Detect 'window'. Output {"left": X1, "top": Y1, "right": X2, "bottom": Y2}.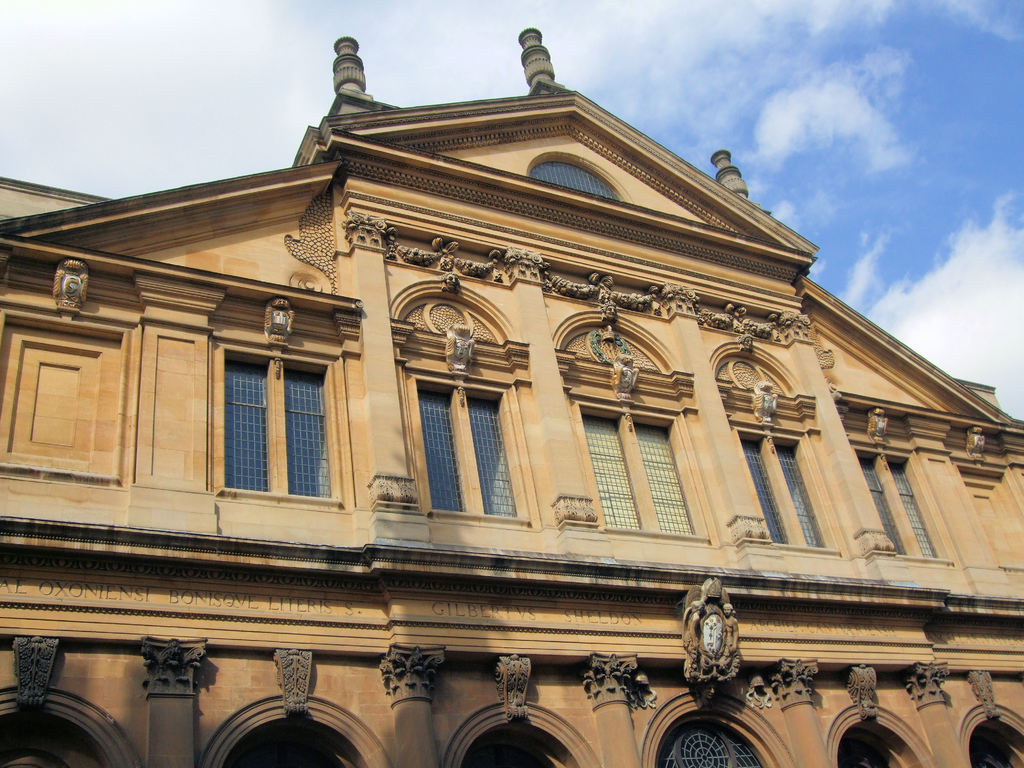
{"left": 579, "top": 404, "right": 710, "bottom": 542}.
